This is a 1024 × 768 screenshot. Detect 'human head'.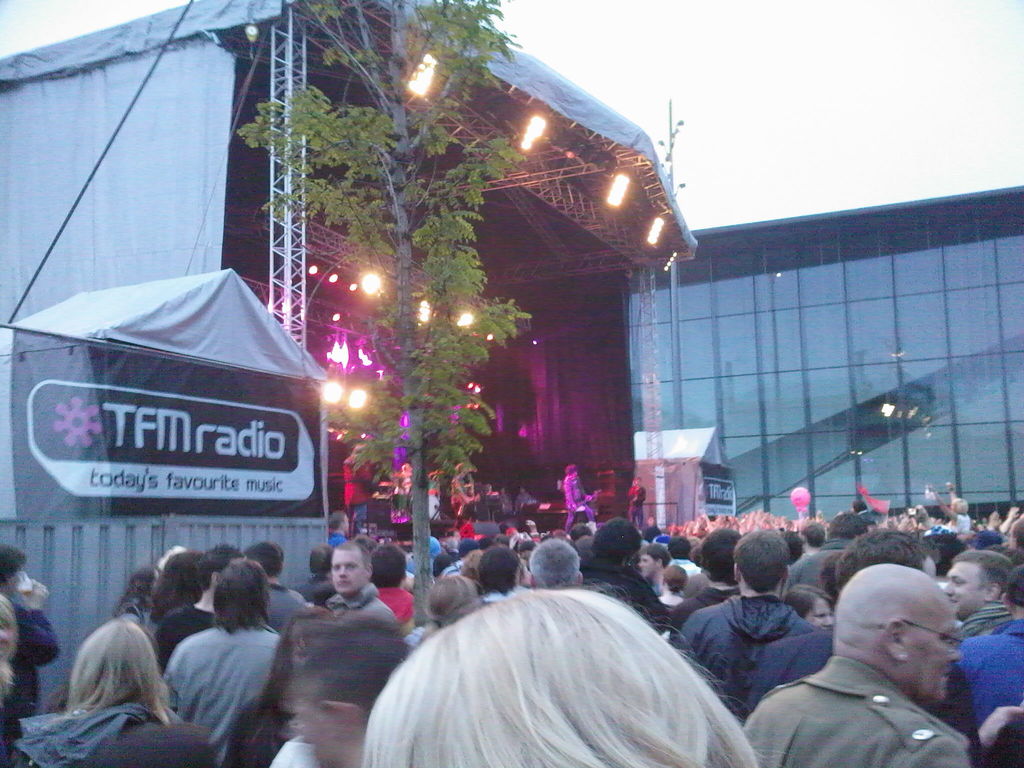
box=[0, 596, 20, 663].
